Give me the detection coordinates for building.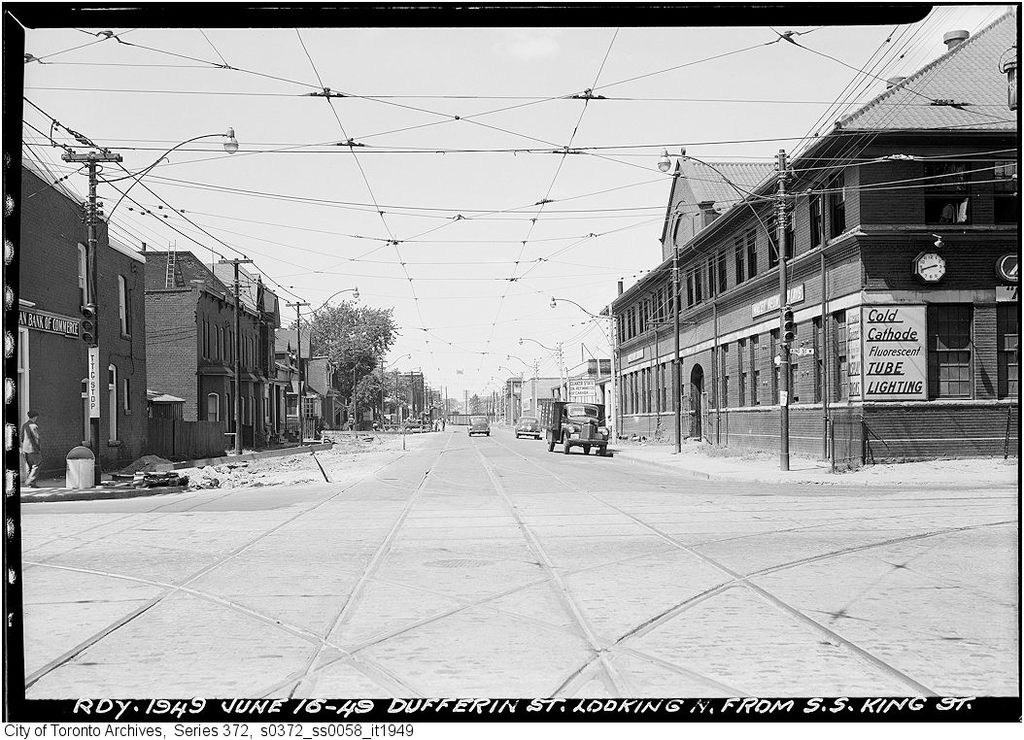
(138, 241, 281, 445).
